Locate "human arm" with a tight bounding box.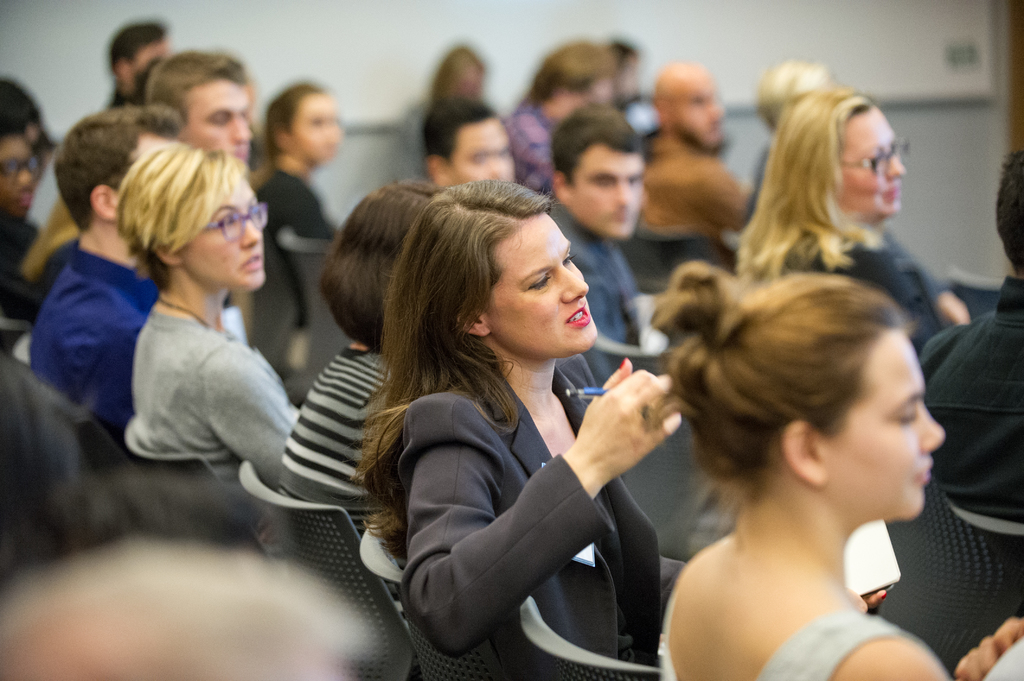
<region>523, 135, 554, 189</region>.
